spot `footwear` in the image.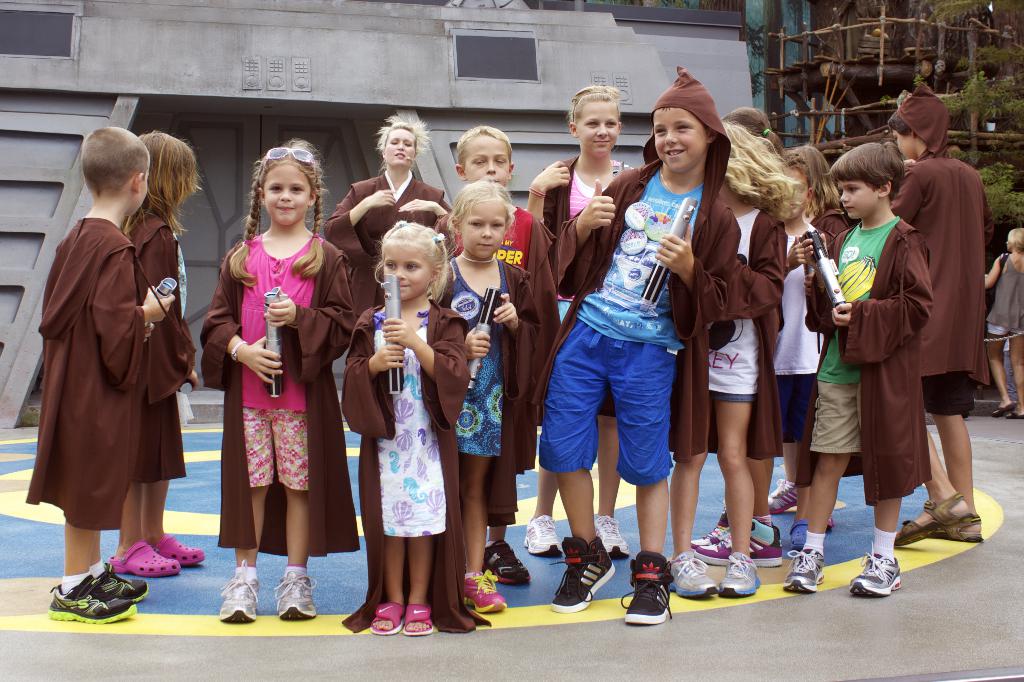
`footwear` found at 712,521,781,564.
